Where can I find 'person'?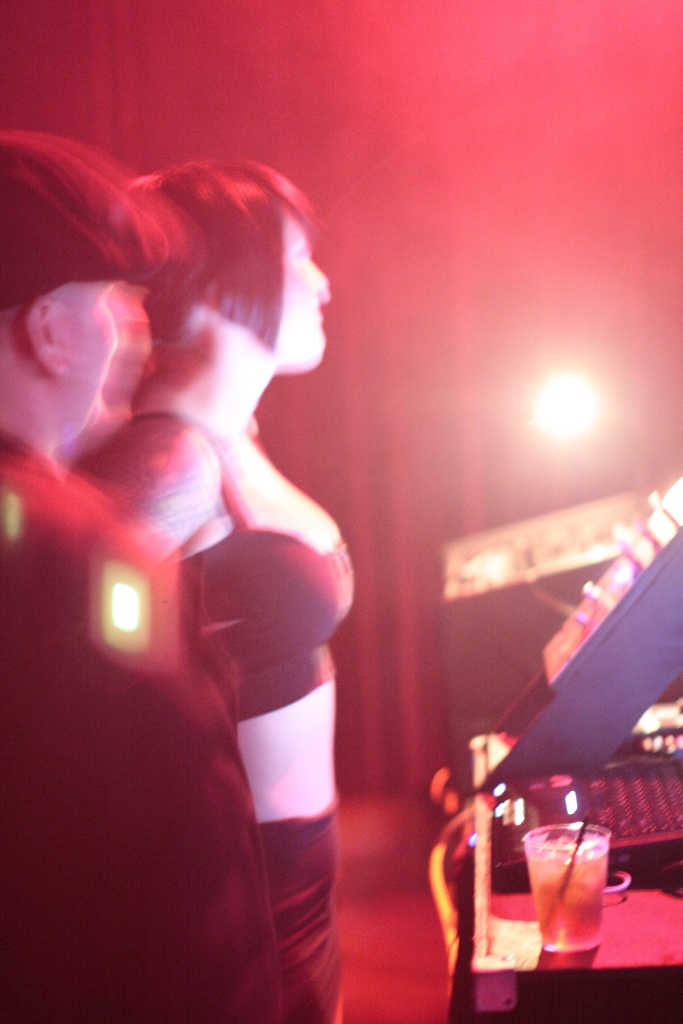
You can find it at 1,130,288,1022.
